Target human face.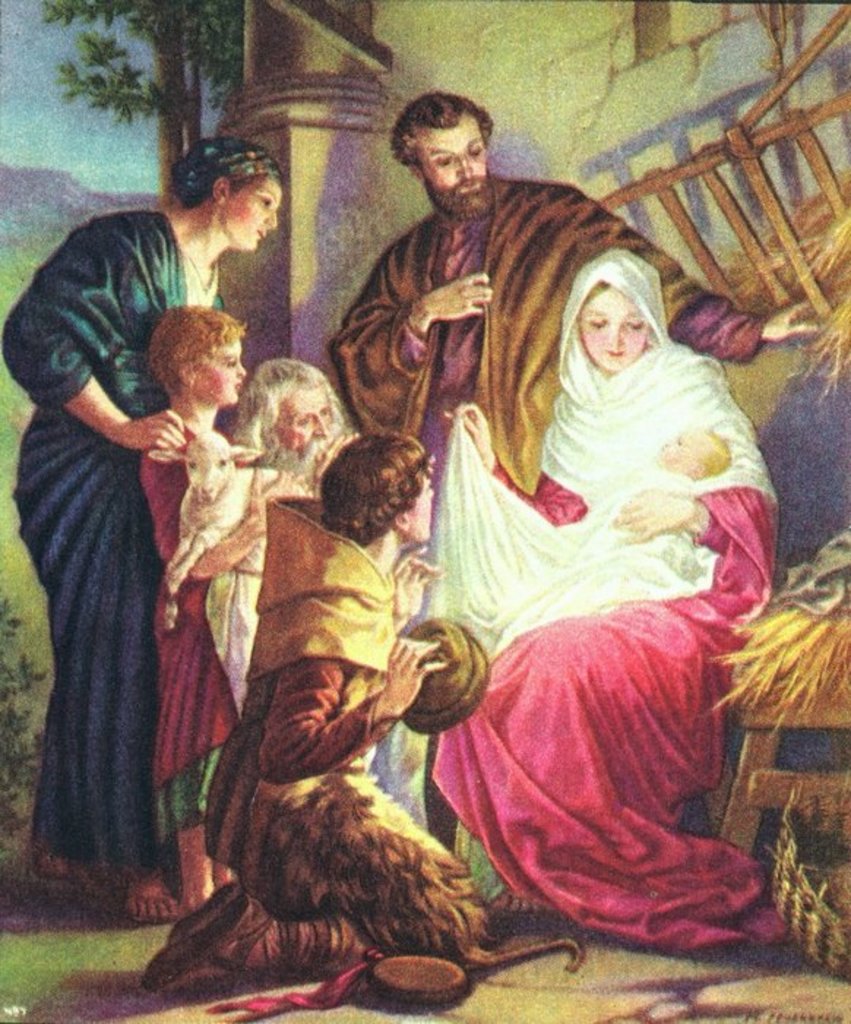
Target region: (x1=228, y1=177, x2=281, y2=255).
